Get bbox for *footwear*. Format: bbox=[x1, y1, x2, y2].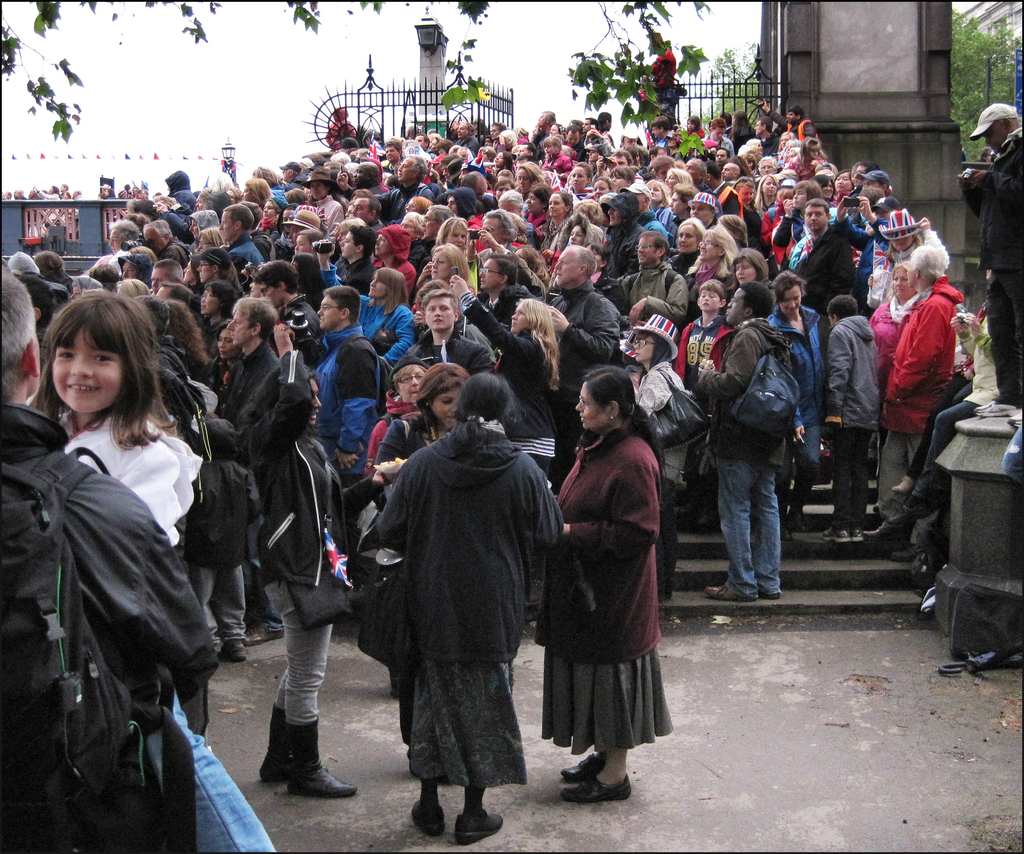
bbox=[871, 498, 881, 512].
